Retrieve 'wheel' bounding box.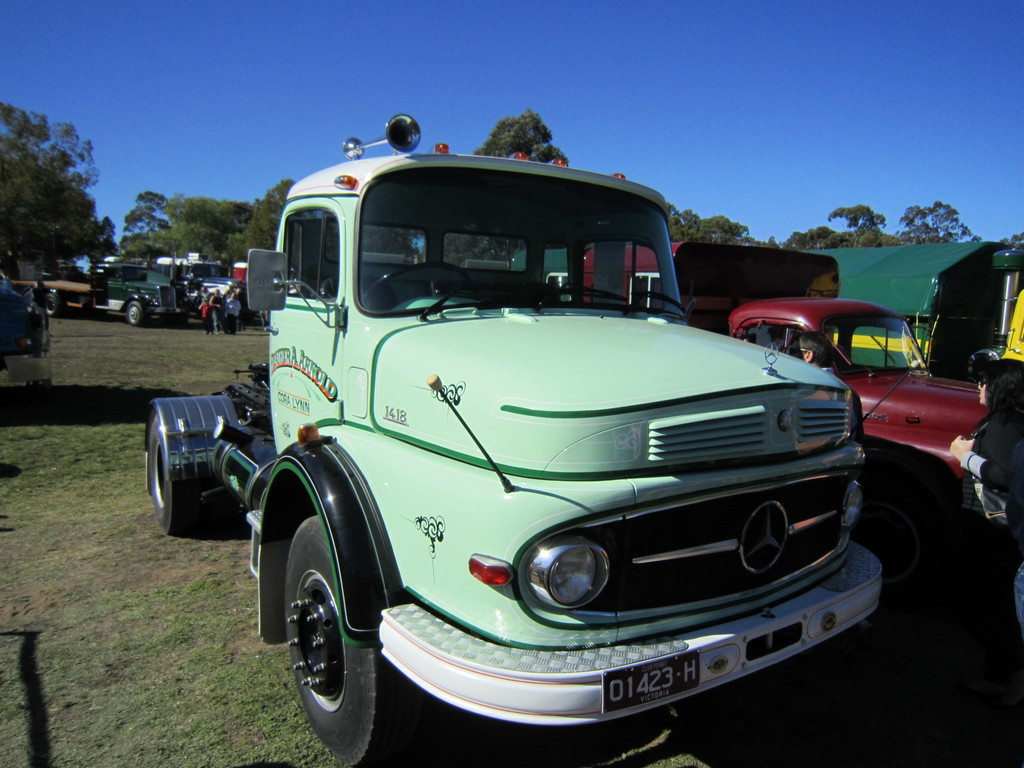
Bounding box: box(35, 315, 54, 357).
